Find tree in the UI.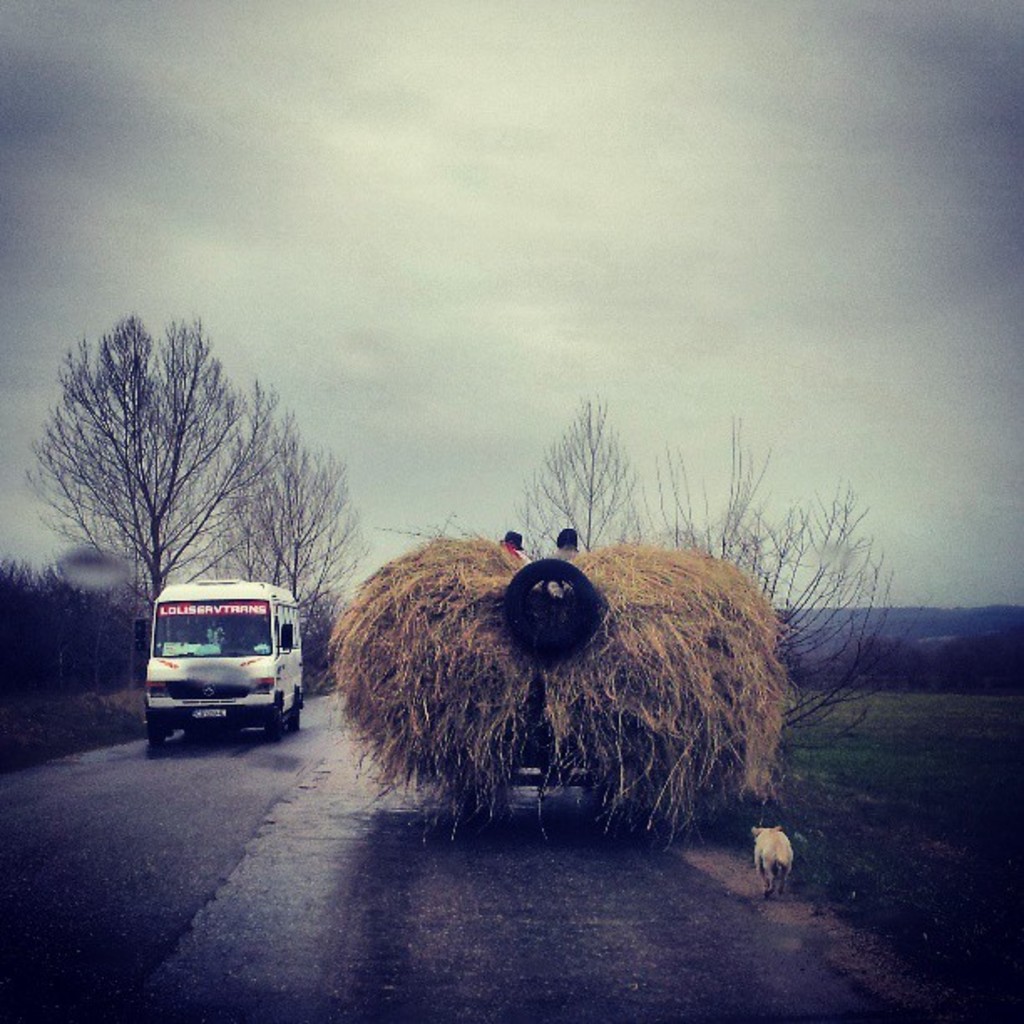
UI element at [525, 395, 646, 581].
